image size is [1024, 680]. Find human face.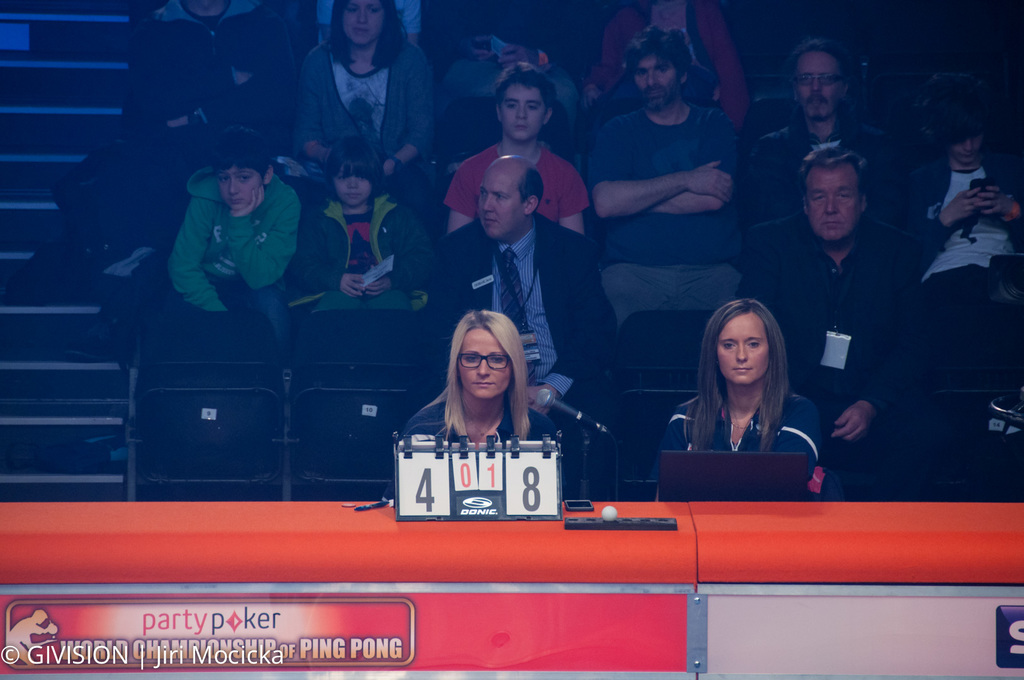
bbox=[792, 53, 850, 122].
